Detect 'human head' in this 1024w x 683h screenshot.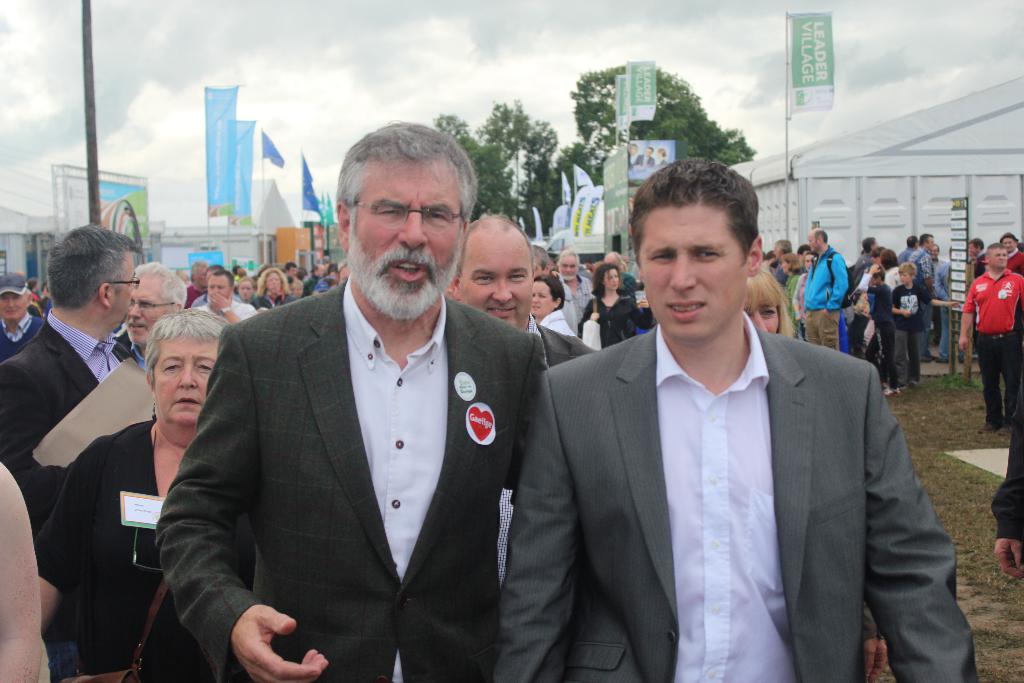
Detection: (left=600, top=252, right=623, bottom=270).
